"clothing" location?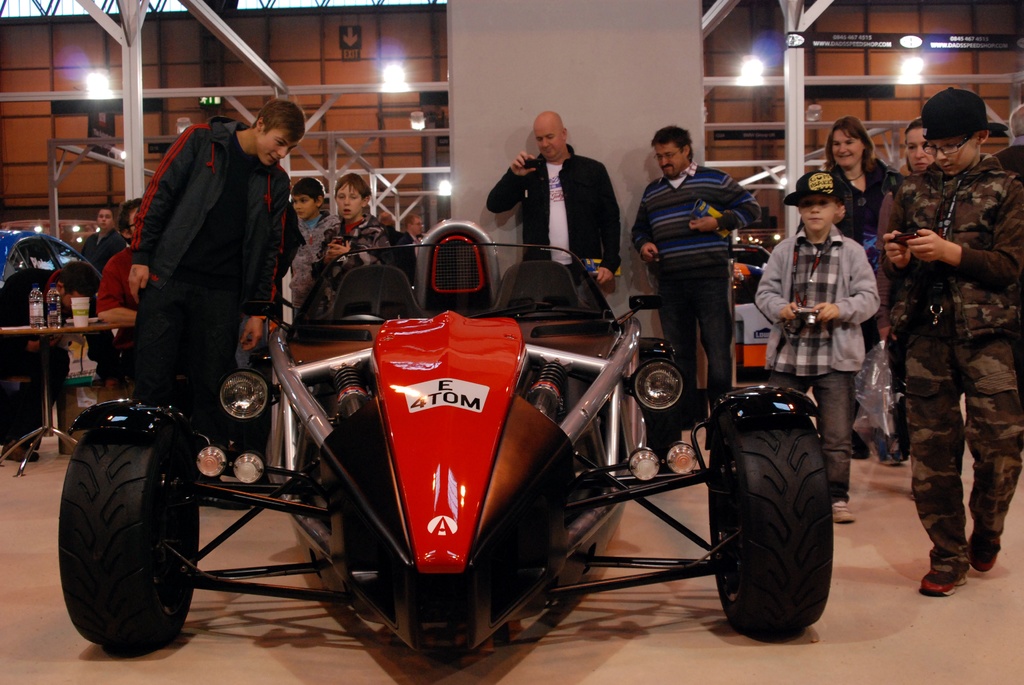
x1=290 y1=205 x2=341 y2=311
